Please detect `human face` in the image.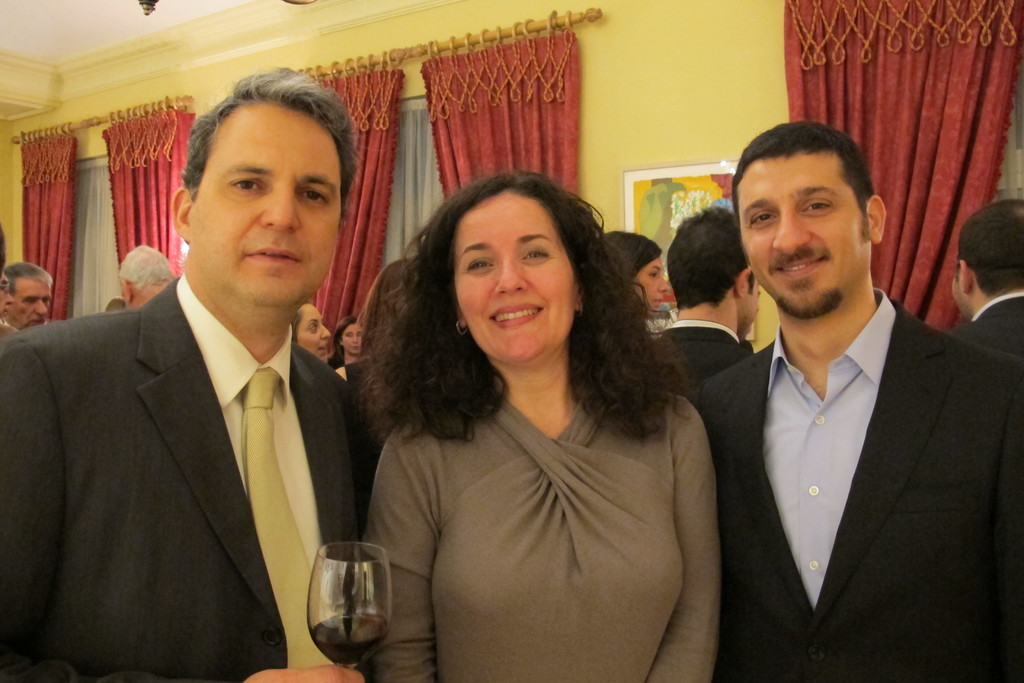
crop(189, 103, 339, 309).
